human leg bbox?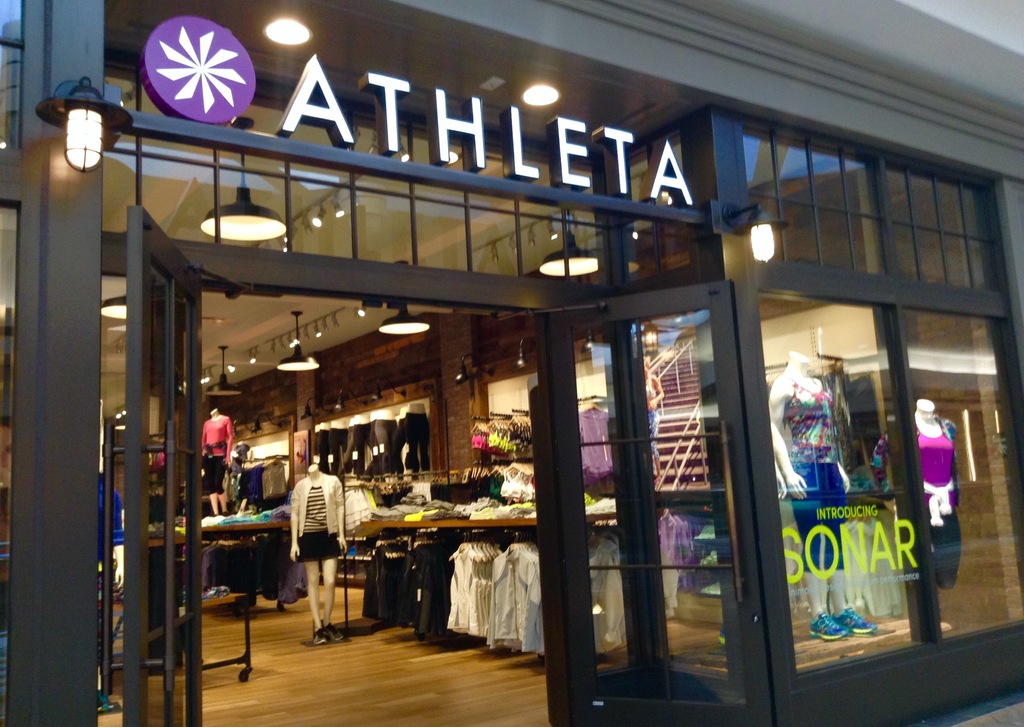
(x1=319, y1=559, x2=346, y2=644)
